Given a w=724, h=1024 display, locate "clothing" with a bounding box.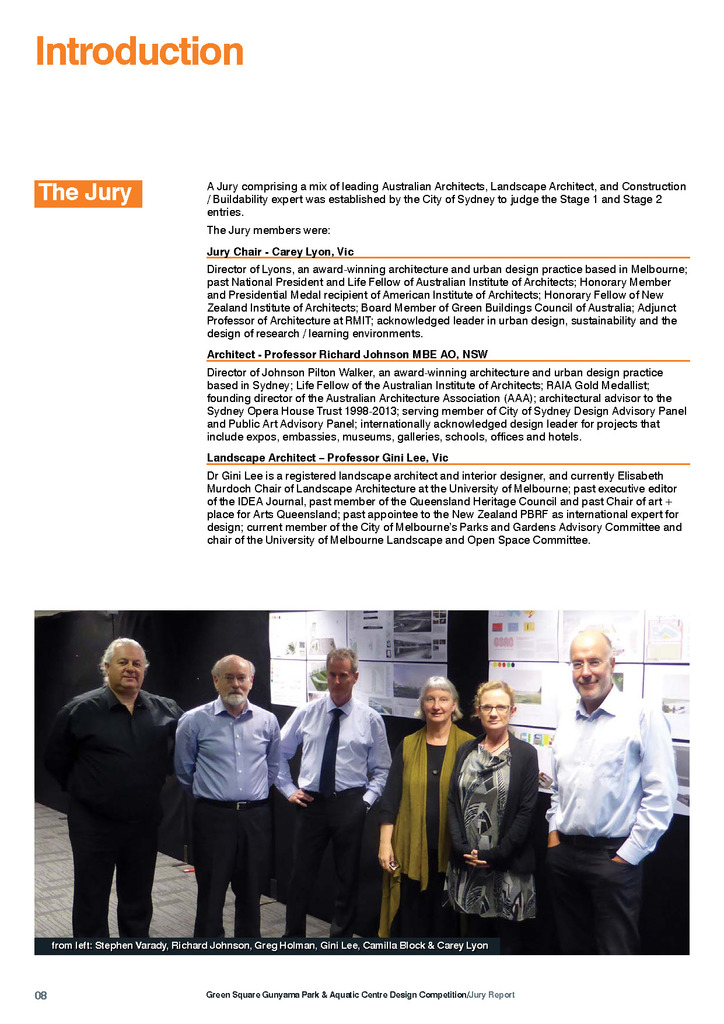
Located: 374/714/484/938.
